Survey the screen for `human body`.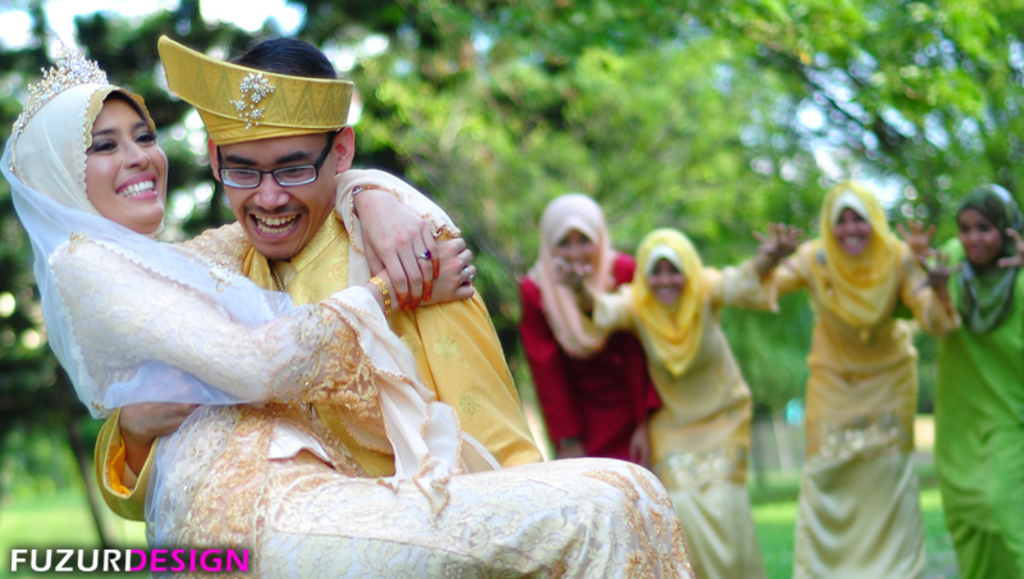
Survey found: 556, 218, 815, 578.
